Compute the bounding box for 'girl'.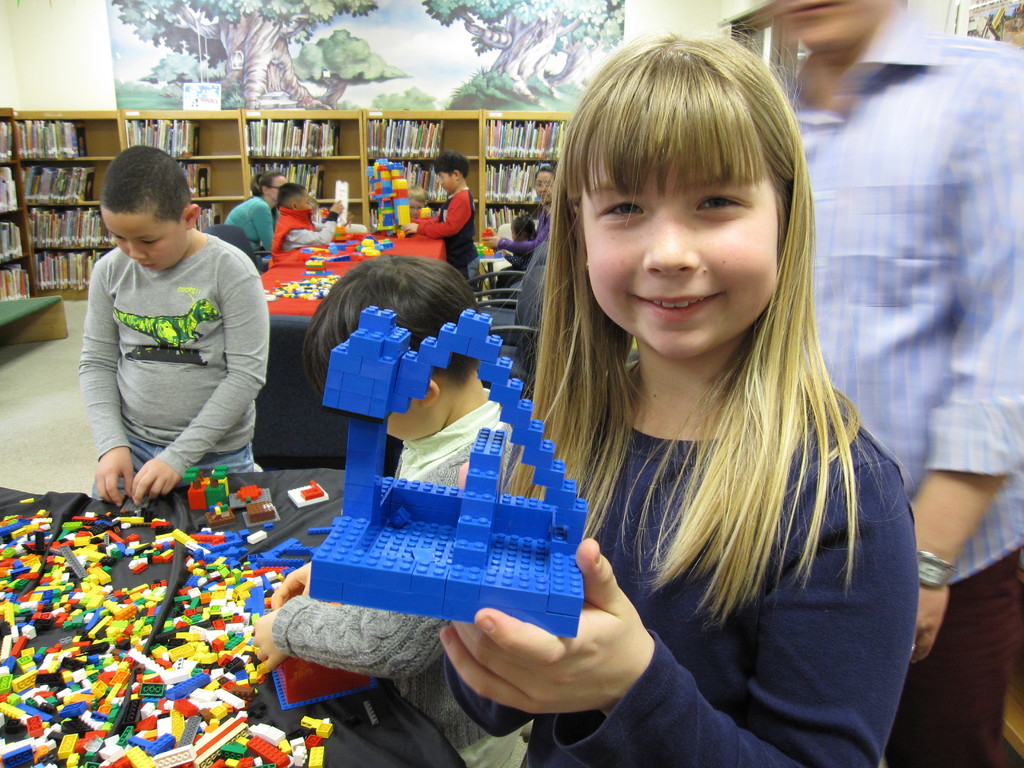
pyautogui.locateOnScreen(264, 175, 348, 264).
